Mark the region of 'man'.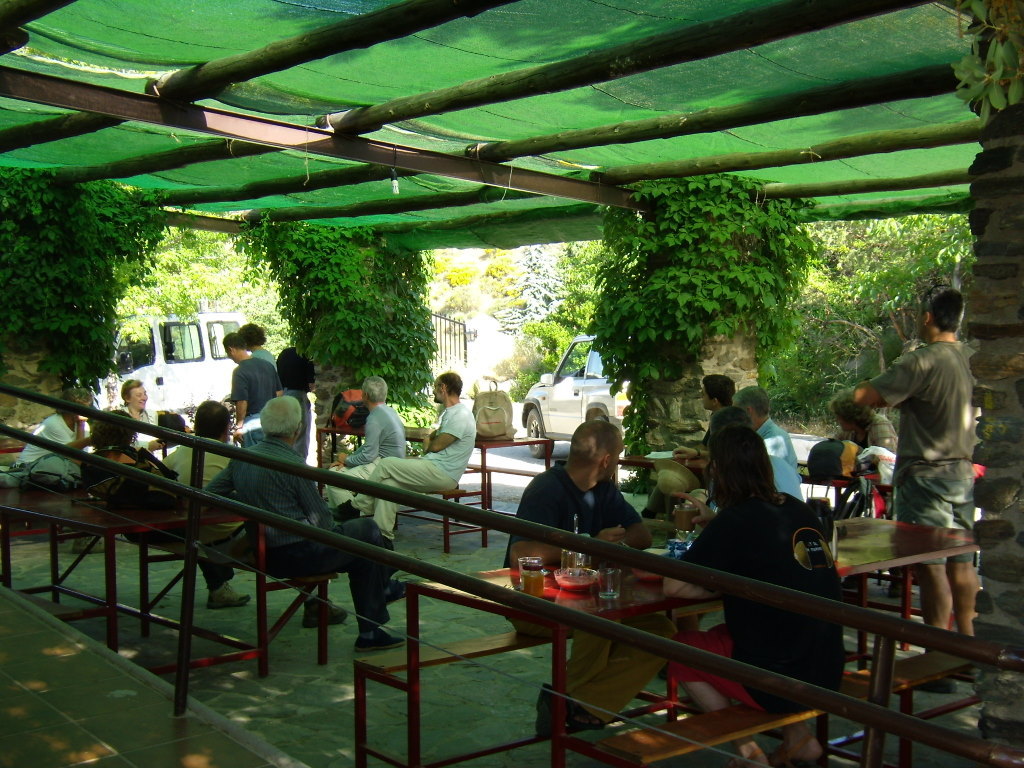
Region: BBox(509, 424, 679, 731).
